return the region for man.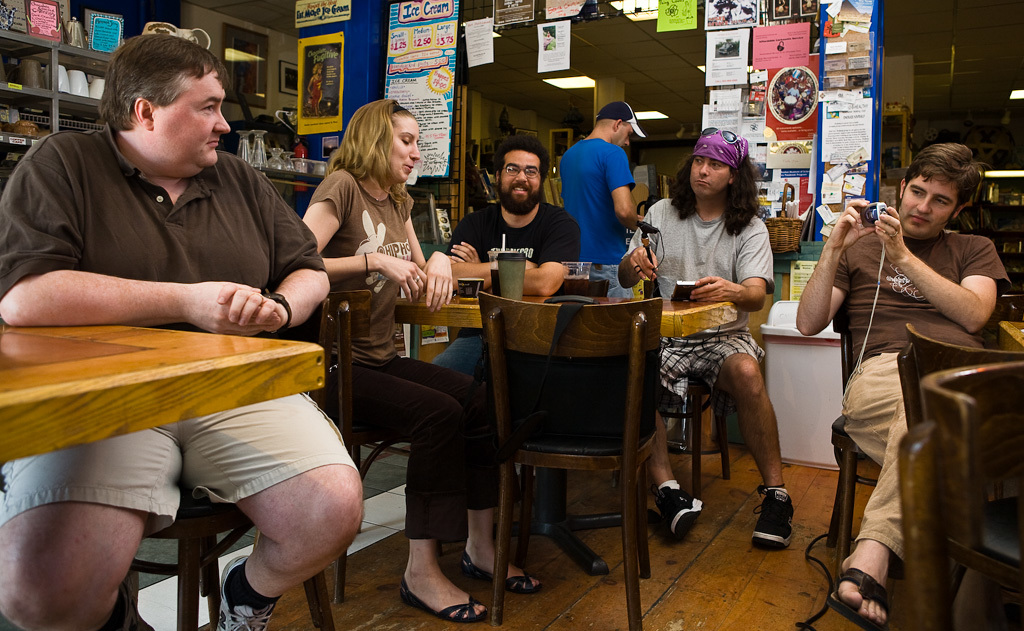
x1=432 y1=136 x2=579 y2=381.
